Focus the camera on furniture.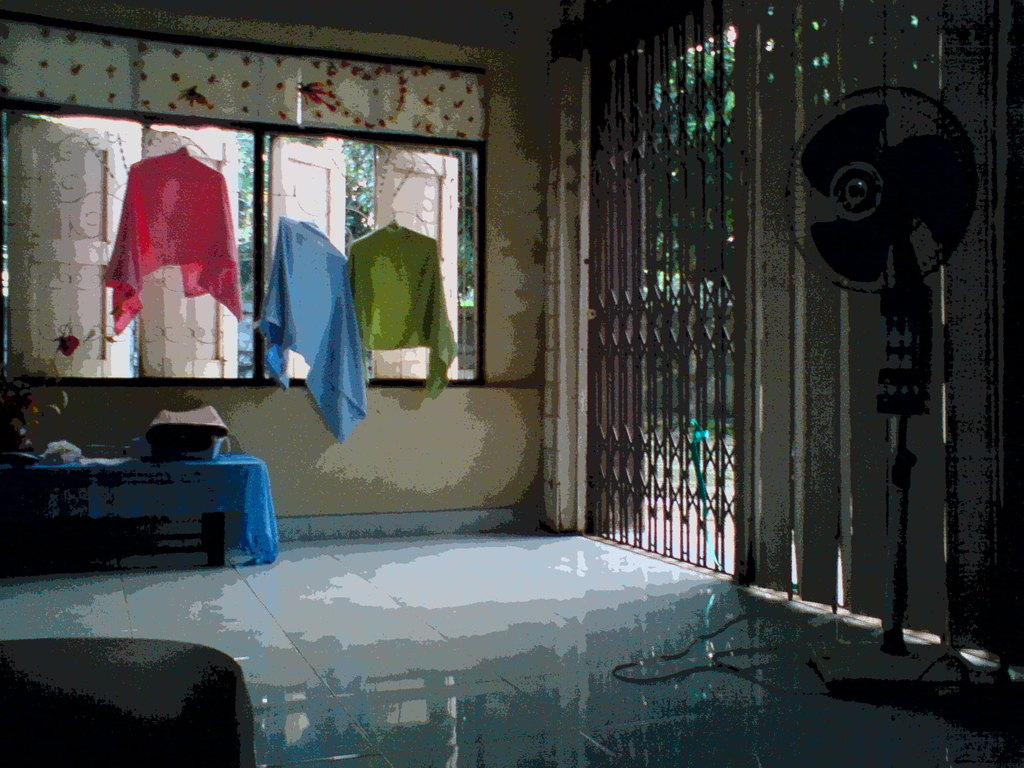
Focus region: x1=0, y1=452, x2=264, y2=572.
